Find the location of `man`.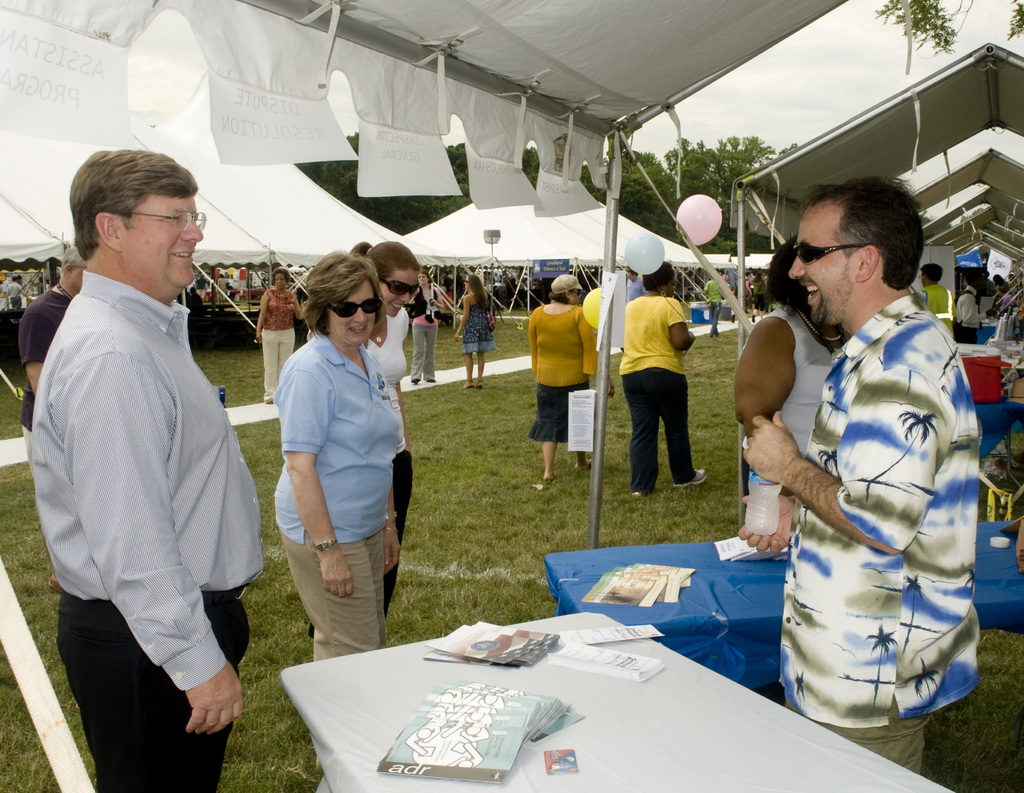
Location: [left=26, top=134, right=269, bottom=774].
